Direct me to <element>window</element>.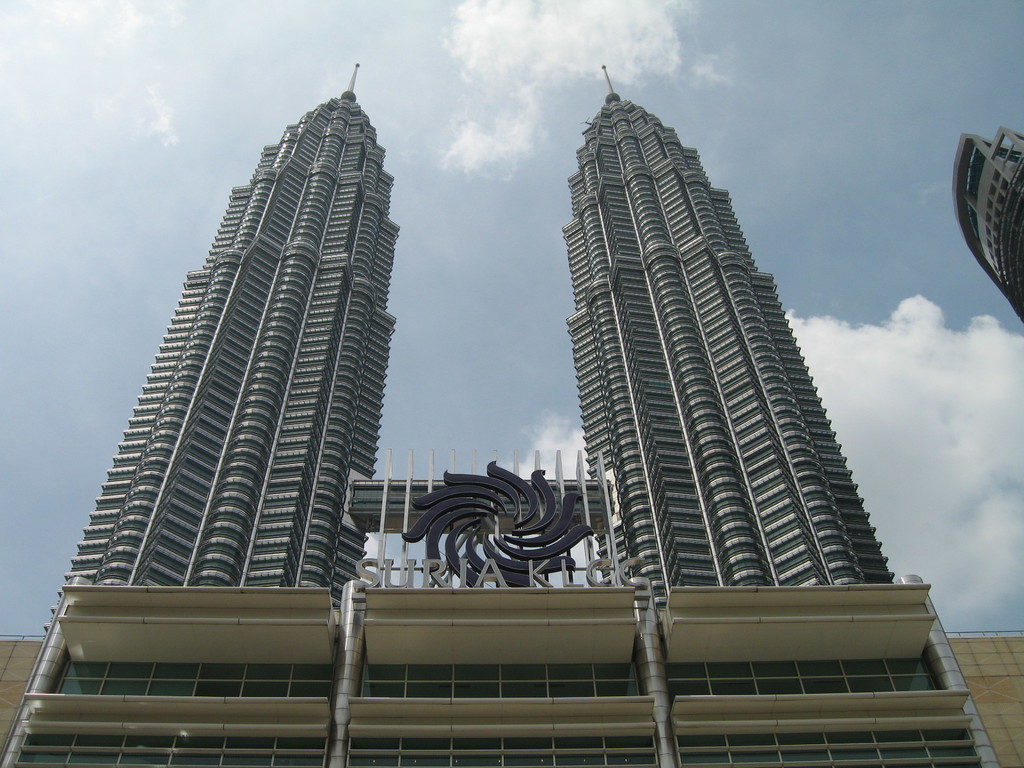
Direction: [677, 726, 984, 766].
